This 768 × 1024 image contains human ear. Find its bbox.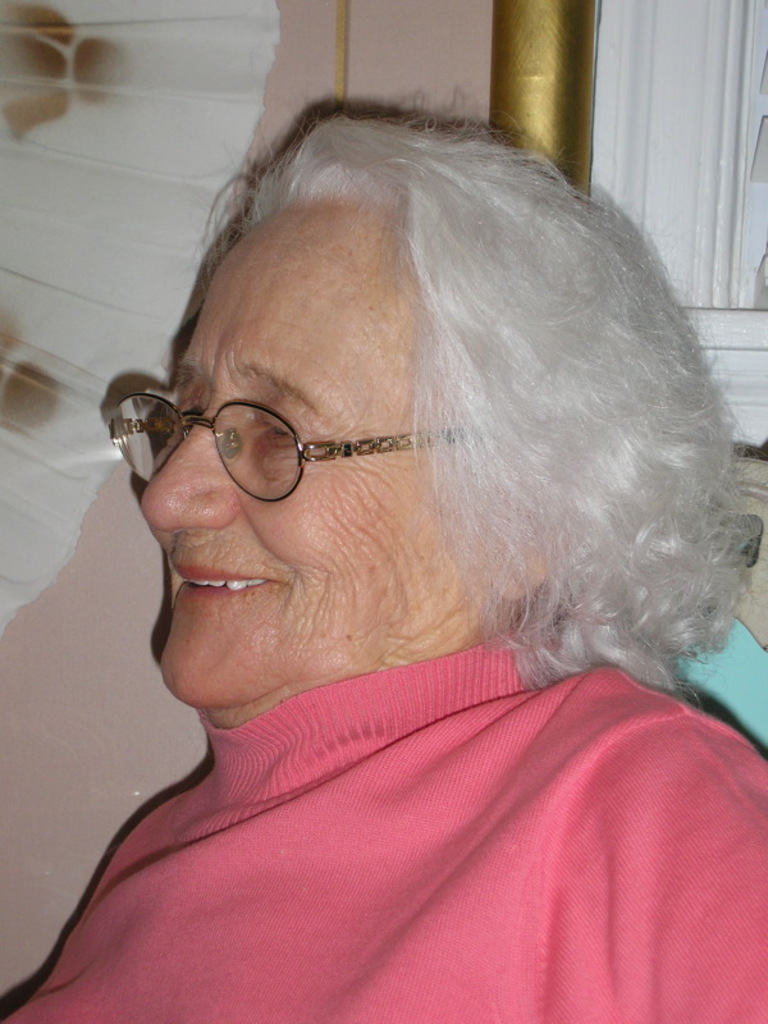
left=500, top=568, right=543, bottom=596.
